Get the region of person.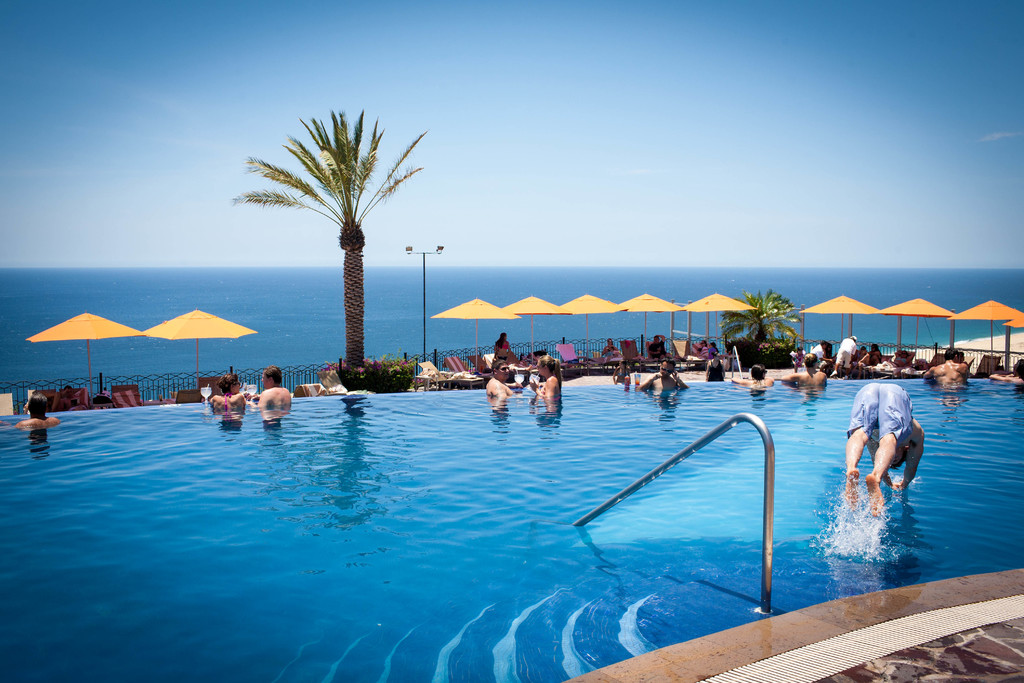
x1=496, y1=333, x2=514, y2=354.
